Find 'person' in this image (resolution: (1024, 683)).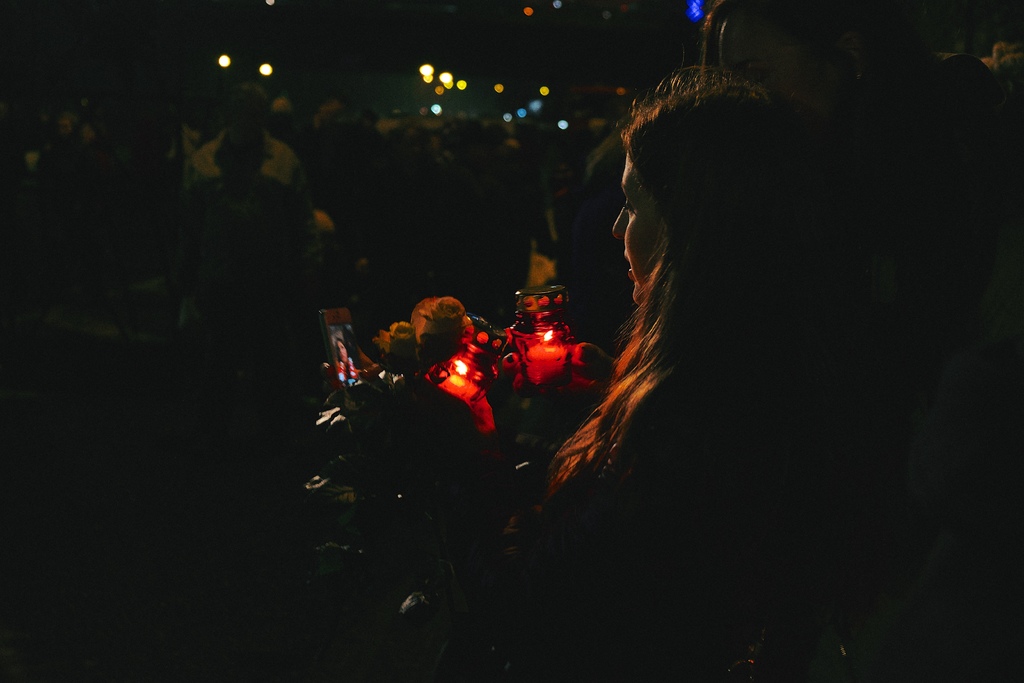
<box>444,60,811,682</box>.
